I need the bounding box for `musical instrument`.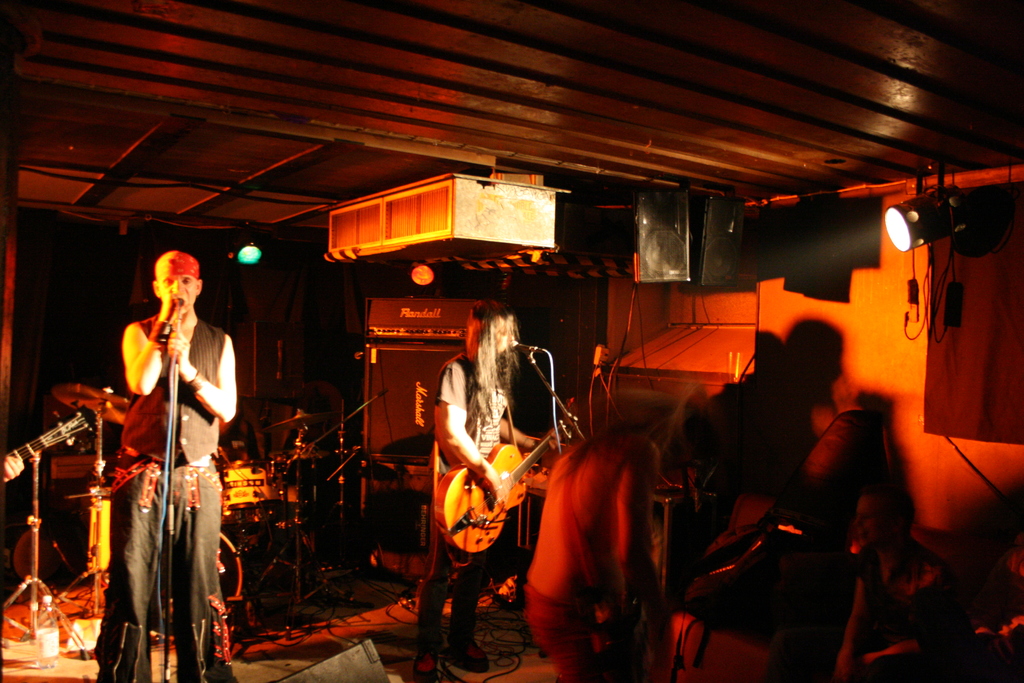
Here it is: (52, 382, 136, 505).
